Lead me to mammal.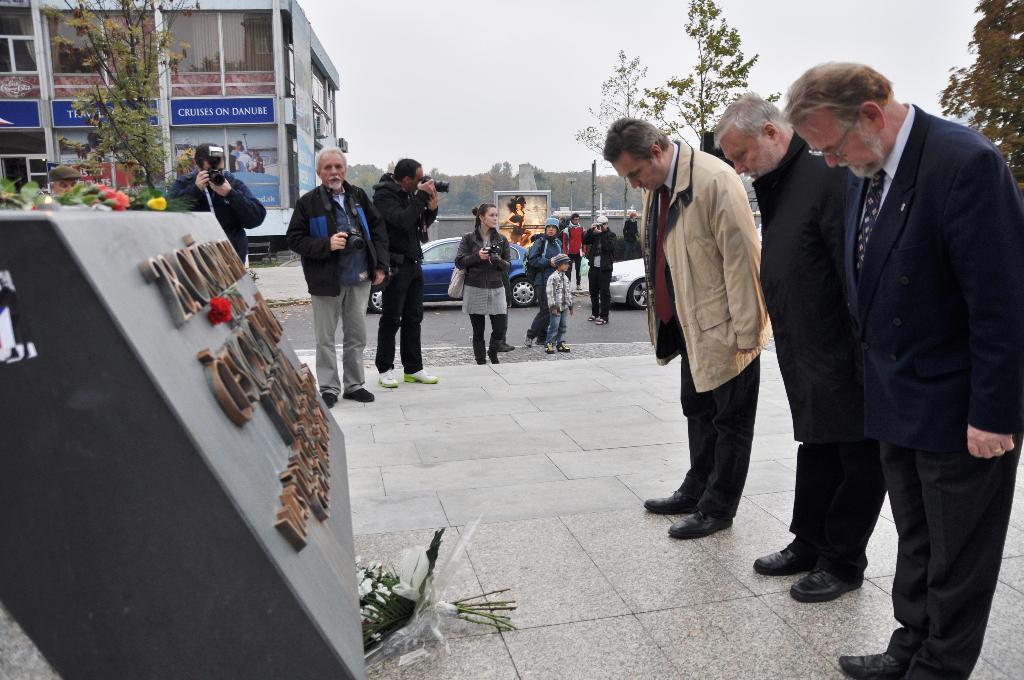
Lead to 285, 145, 400, 404.
